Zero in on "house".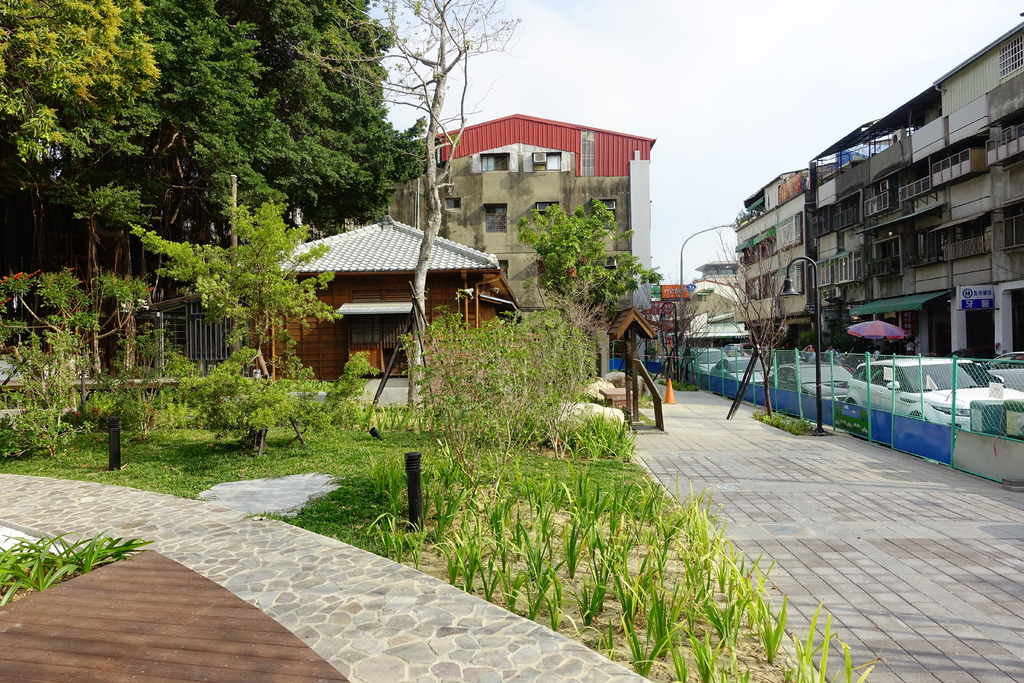
Zeroed in: [x1=240, y1=205, x2=525, y2=386].
